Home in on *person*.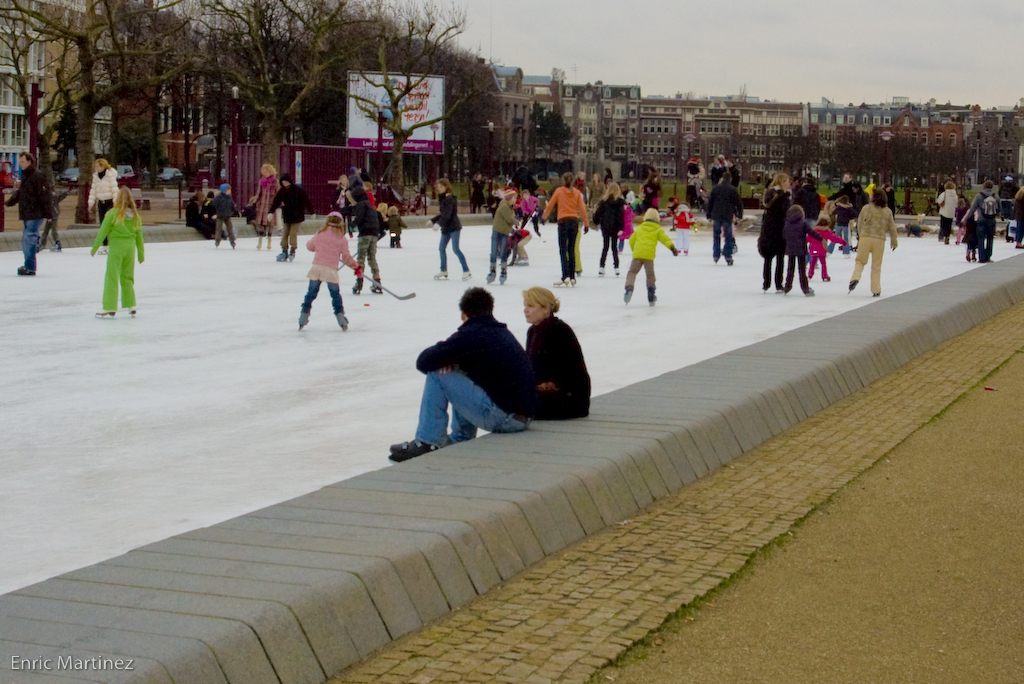
Homed in at <bbox>756, 180, 791, 298</bbox>.
